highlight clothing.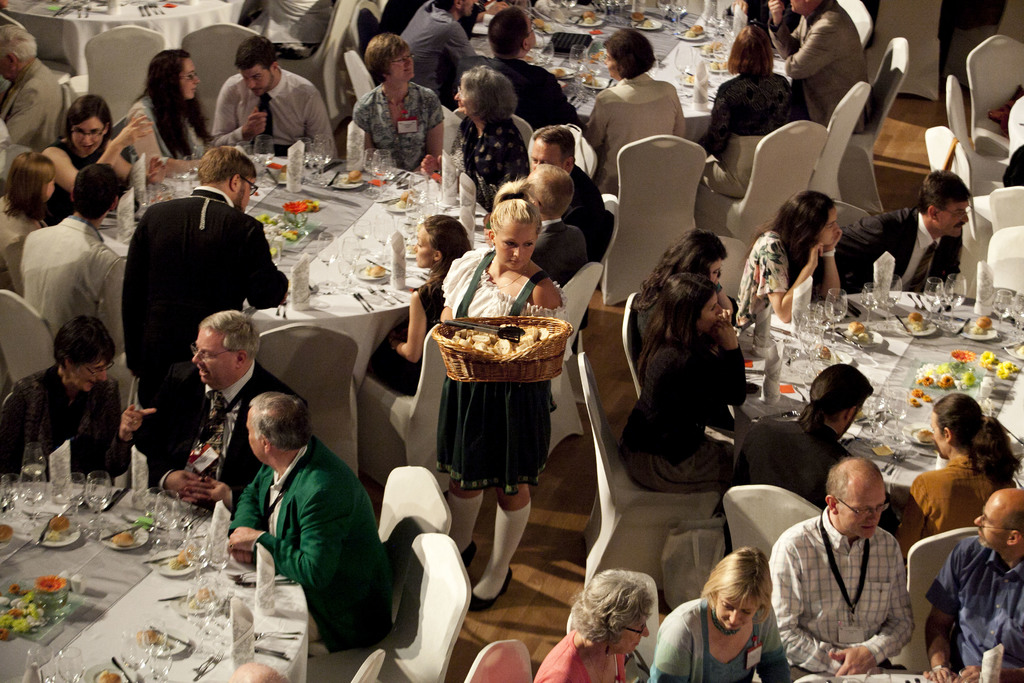
Highlighted region: locate(734, 429, 868, 511).
